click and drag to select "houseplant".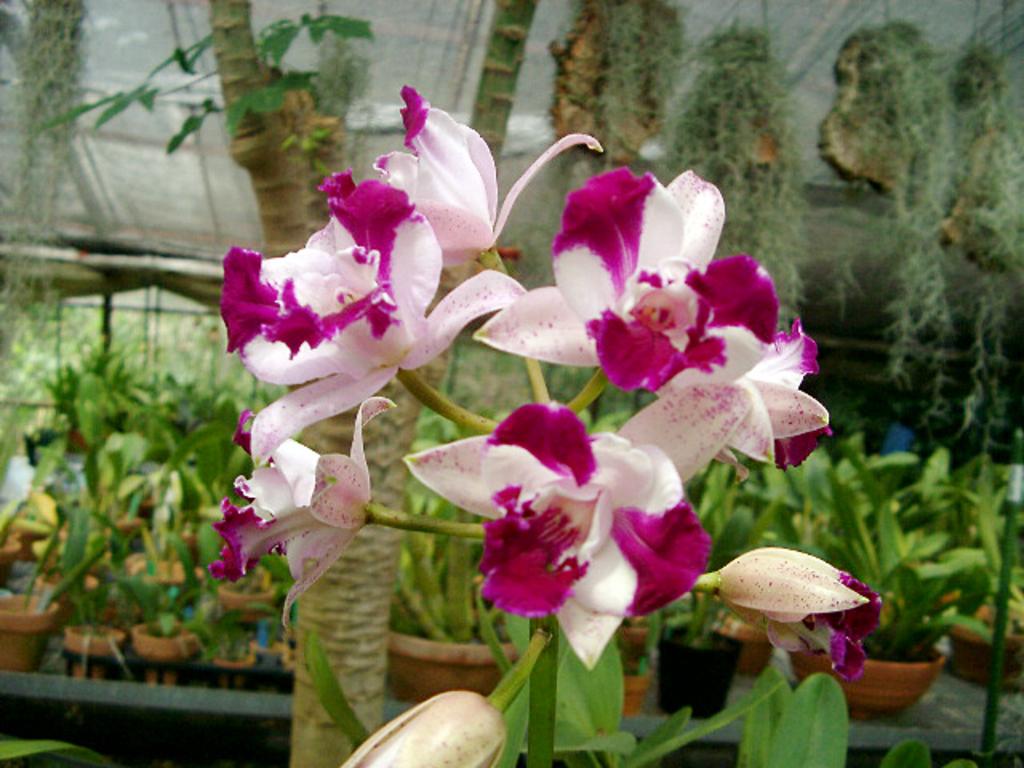
Selection: detection(205, 77, 890, 766).
